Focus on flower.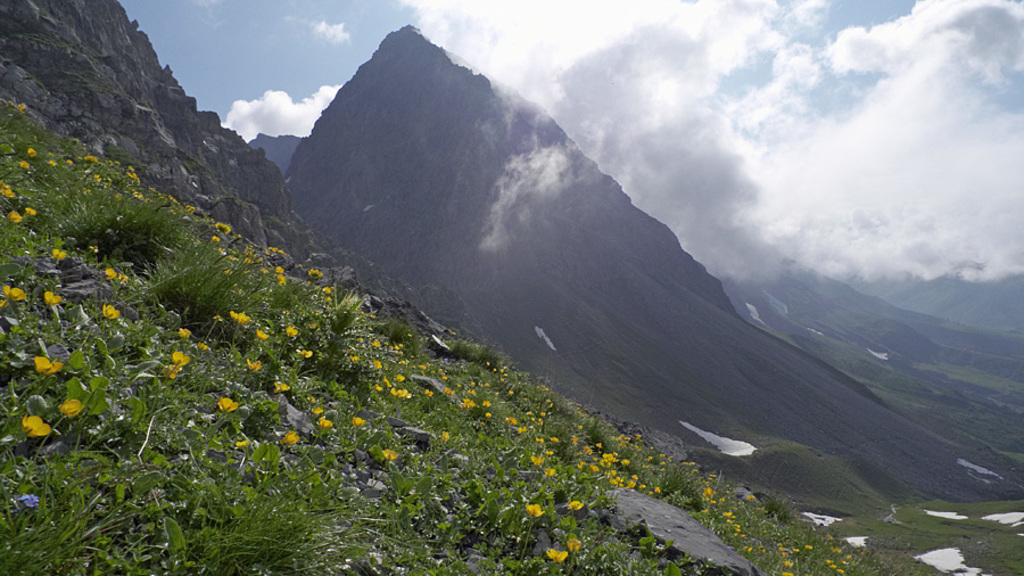
Focused at select_region(257, 330, 270, 342).
